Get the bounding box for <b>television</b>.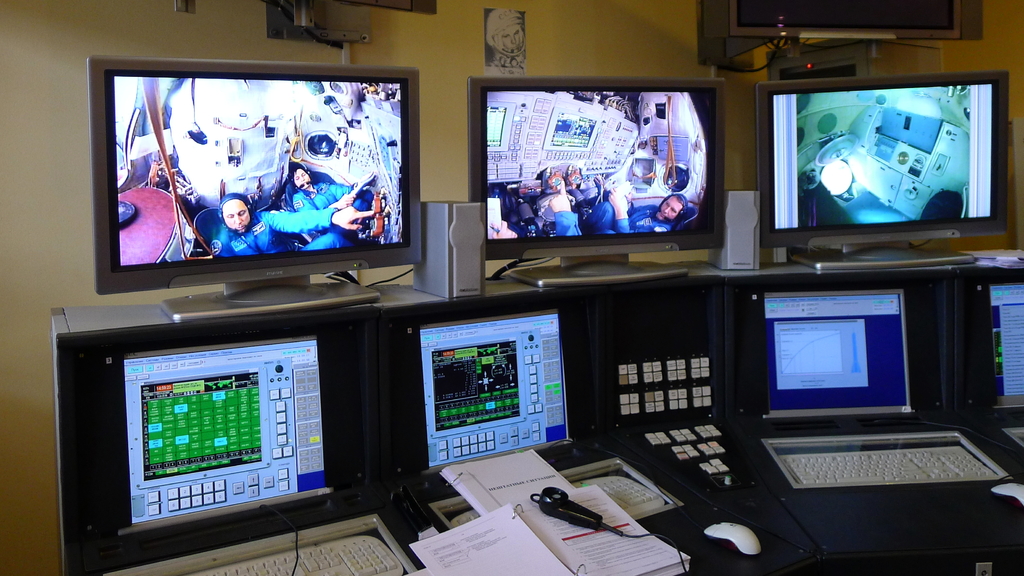
detection(471, 74, 726, 290).
